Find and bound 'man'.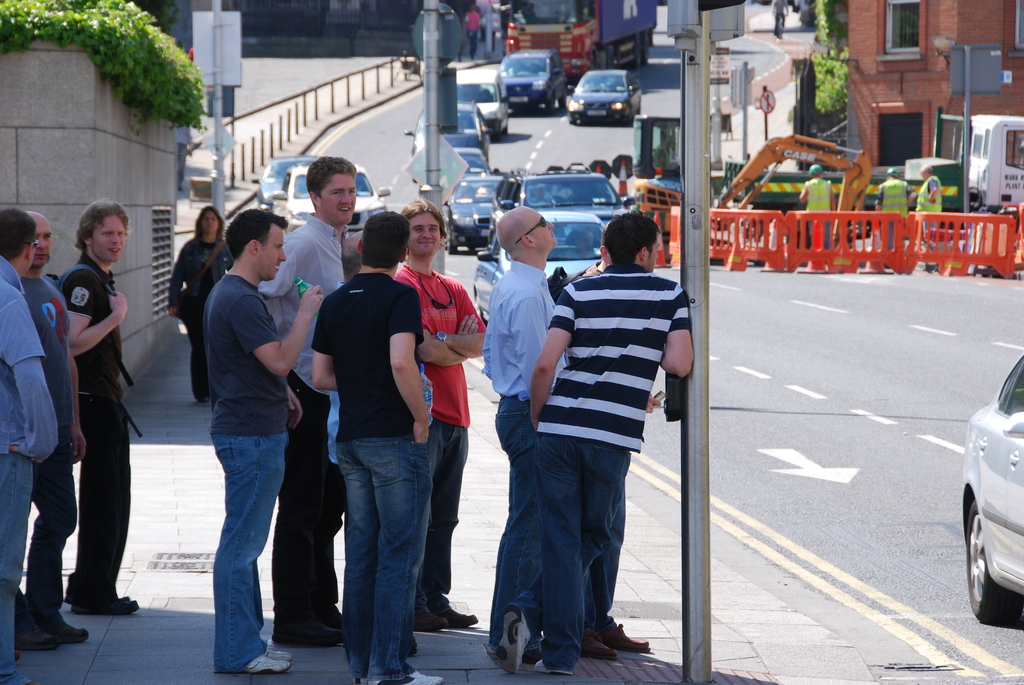
Bound: [left=0, top=209, right=58, bottom=683].
